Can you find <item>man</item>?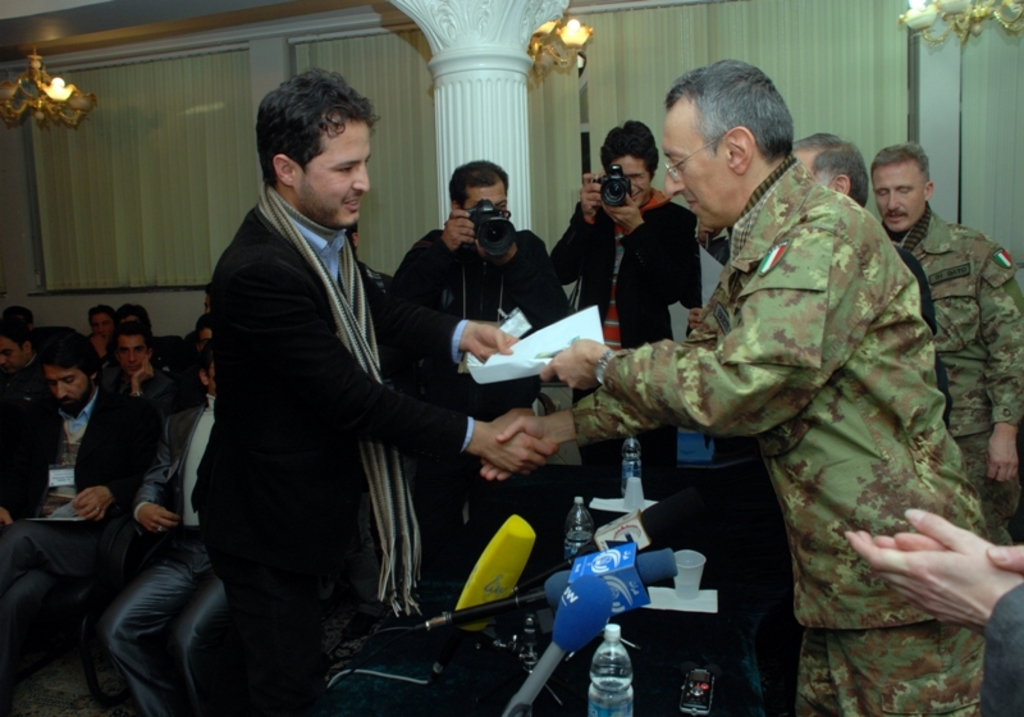
Yes, bounding box: bbox(686, 132, 955, 435).
